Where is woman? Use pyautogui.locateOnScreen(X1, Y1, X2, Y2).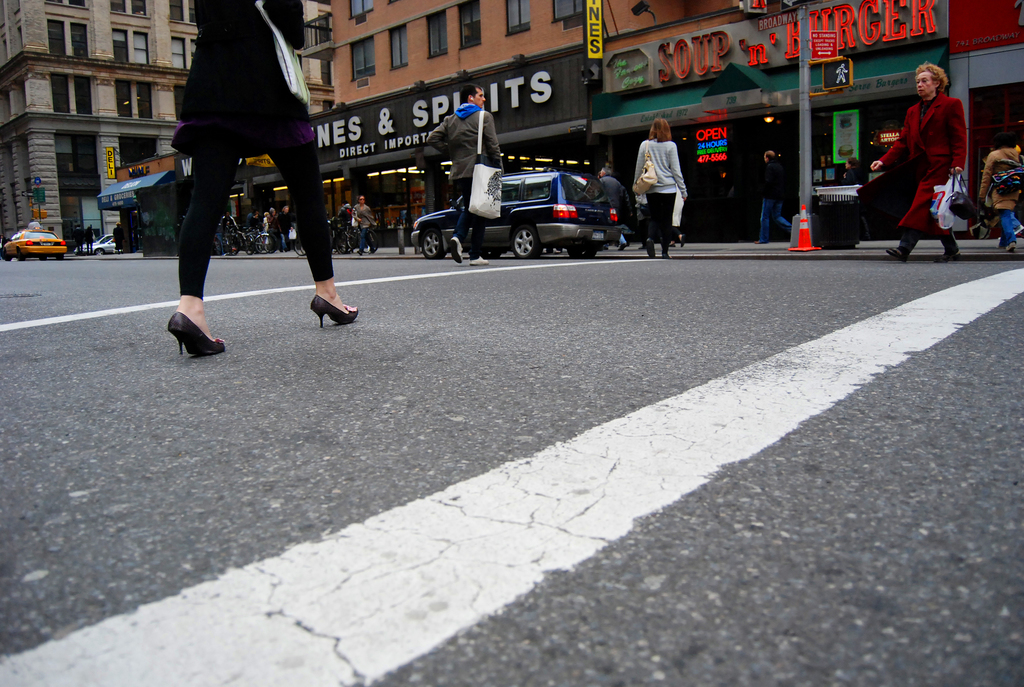
pyautogui.locateOnScreen(351, 196, 378, 255).
